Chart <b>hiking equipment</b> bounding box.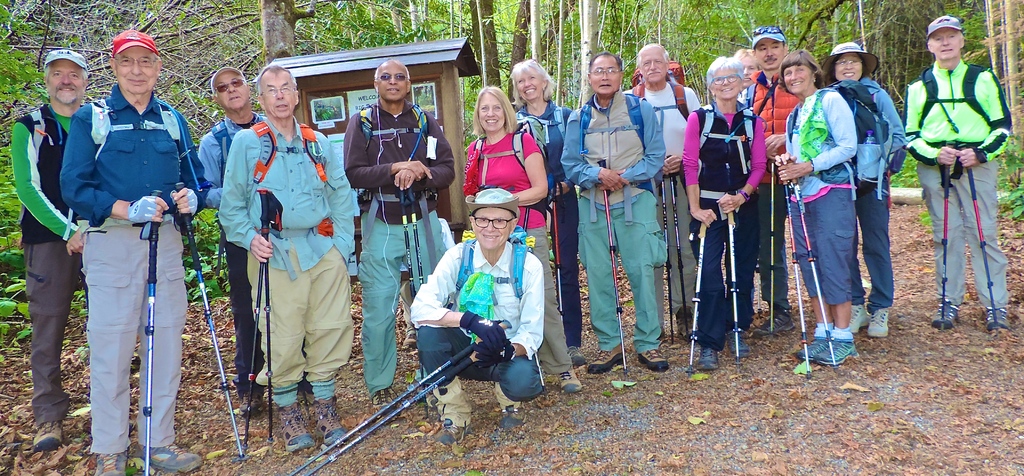
Charted: BBox(265, 187, 291, 441).
